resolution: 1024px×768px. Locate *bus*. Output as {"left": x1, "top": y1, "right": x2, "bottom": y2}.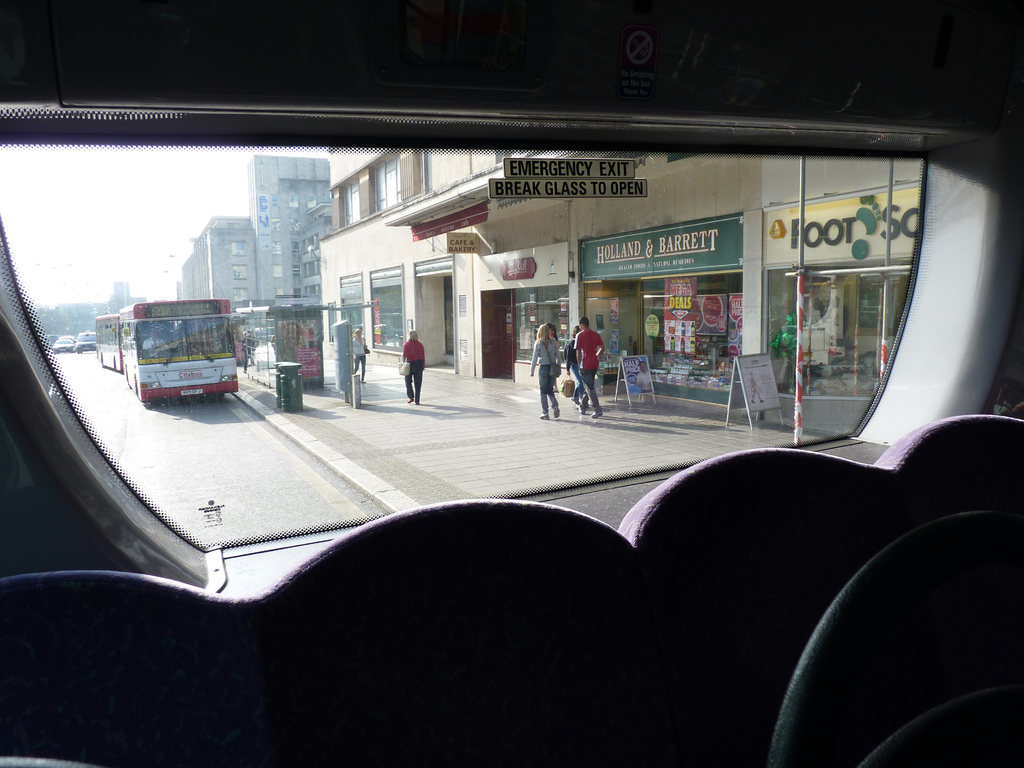
{"left": 94, "top": 310, "right": 124, "bottom": 374}.
